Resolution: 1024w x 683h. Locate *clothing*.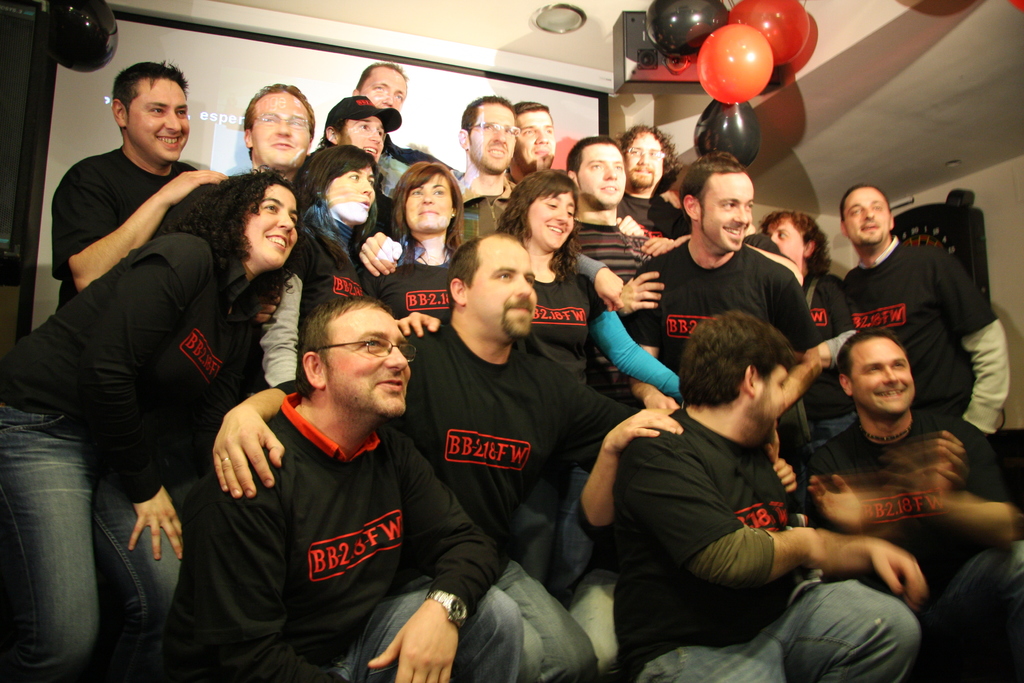
detection(168, 344, 470, 669).
